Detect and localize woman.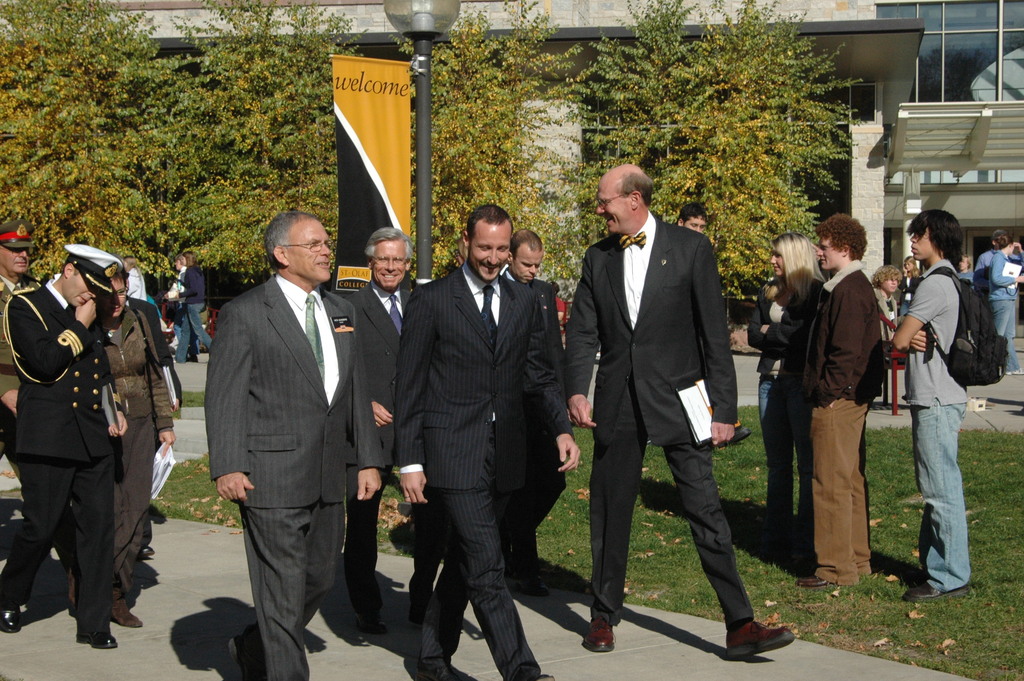
Localized at {"left": 898, "top": 256, "right": 918, "bottom": 315}.
